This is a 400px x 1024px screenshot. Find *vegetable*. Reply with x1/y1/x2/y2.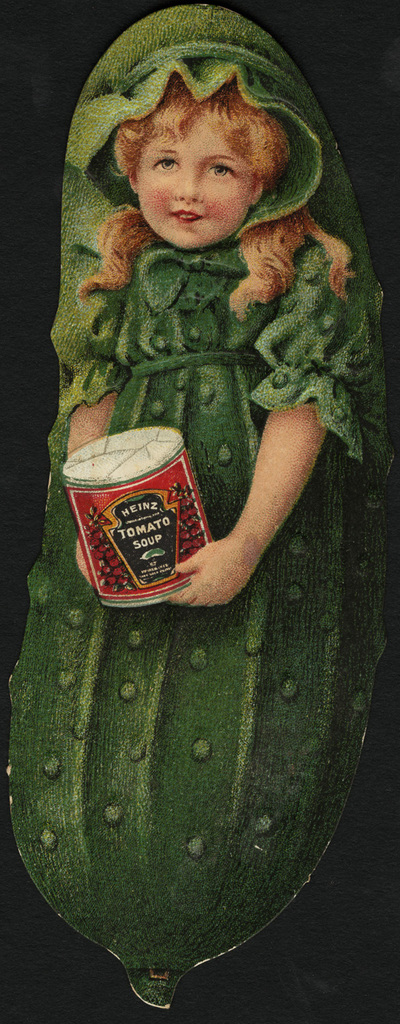
0/4/389/1015.
